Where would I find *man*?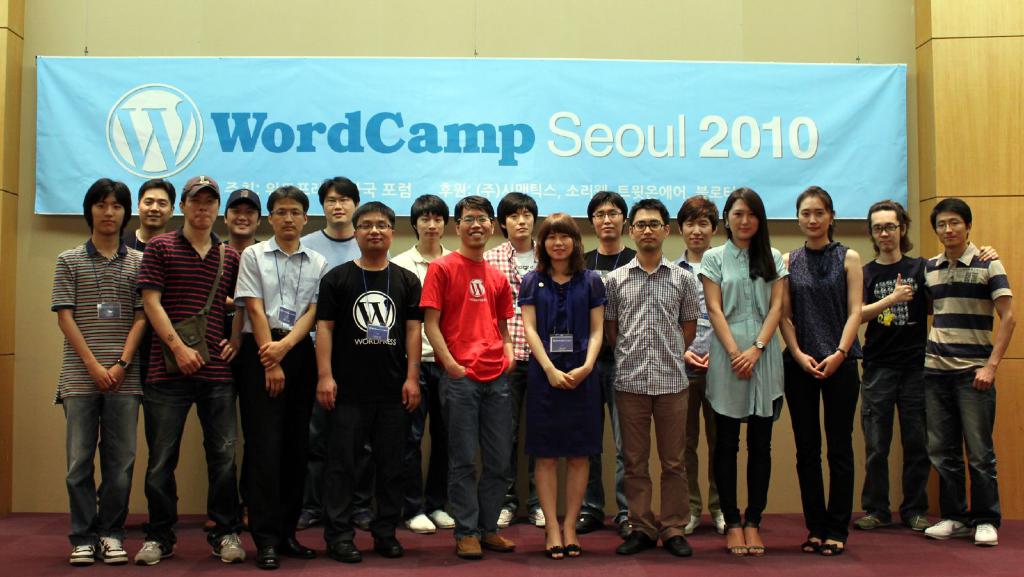
At bbox(130, 170, 186, 419).
